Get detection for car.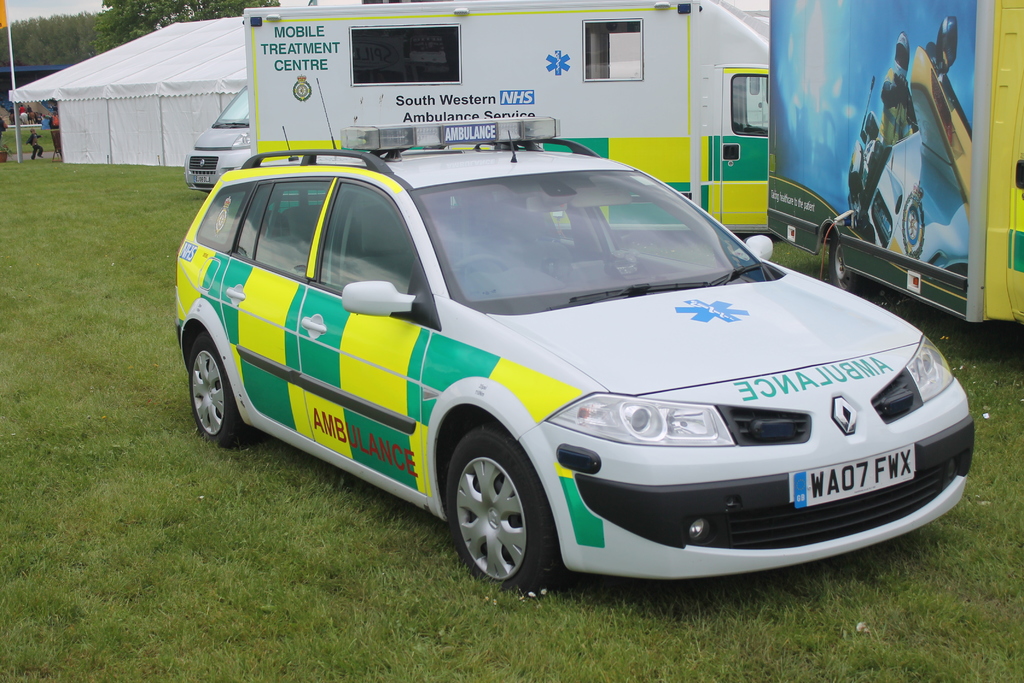
Detection: bbox=[179, 79, 257, 199].
